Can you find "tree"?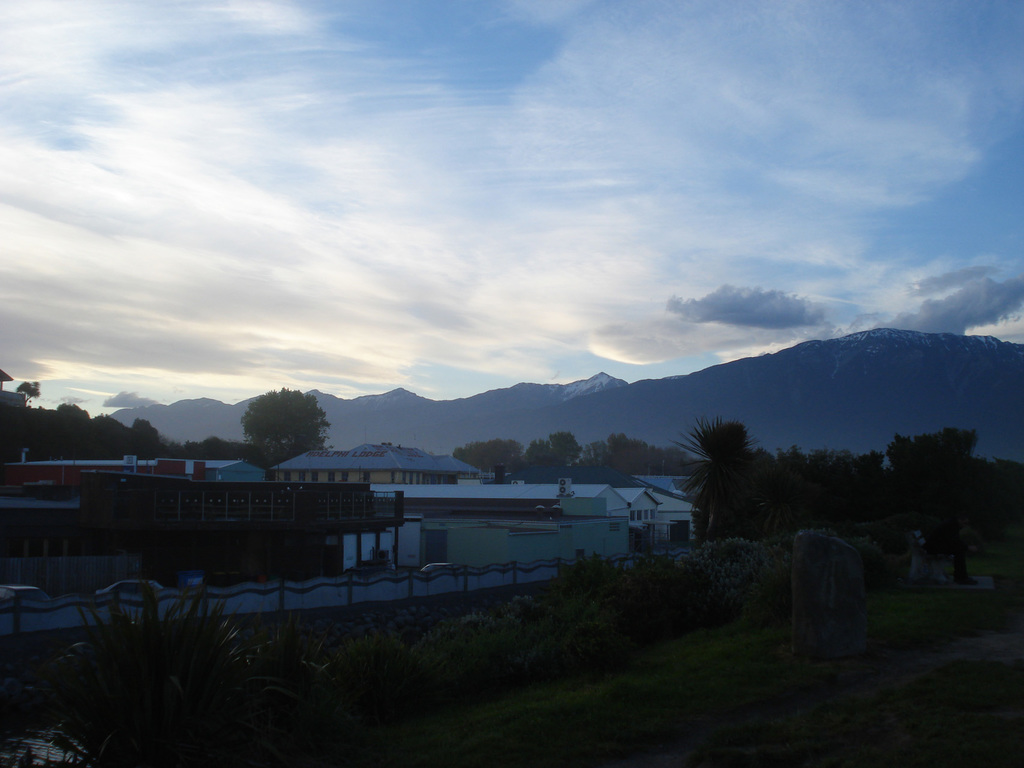
Yes, bounding box: bbox=(550, 427, 584, 472).
